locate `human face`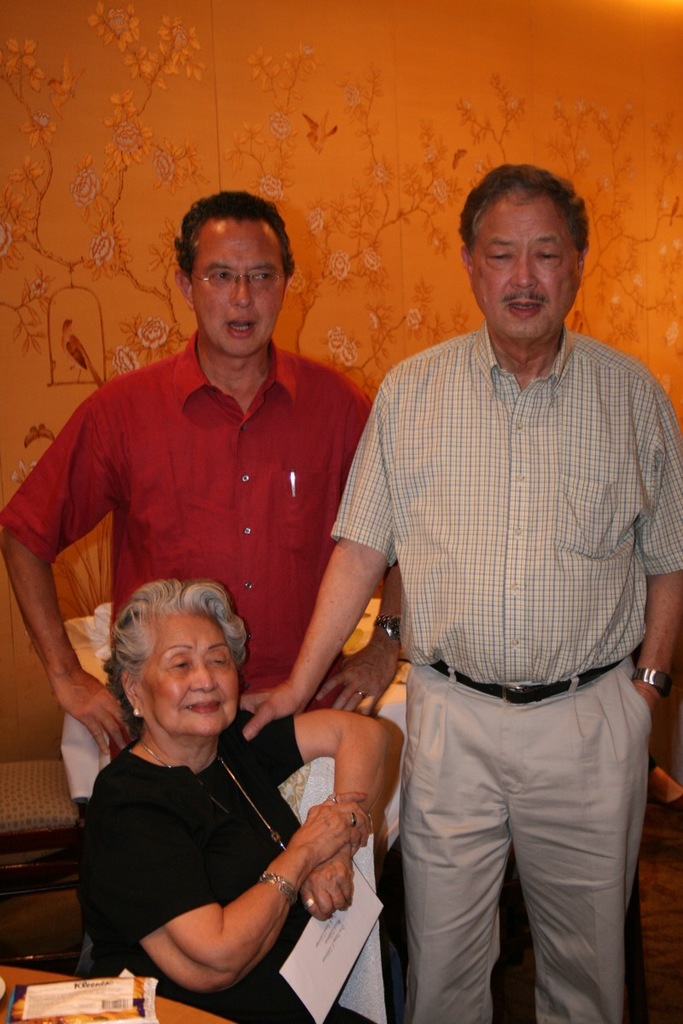
135:603:246:741
